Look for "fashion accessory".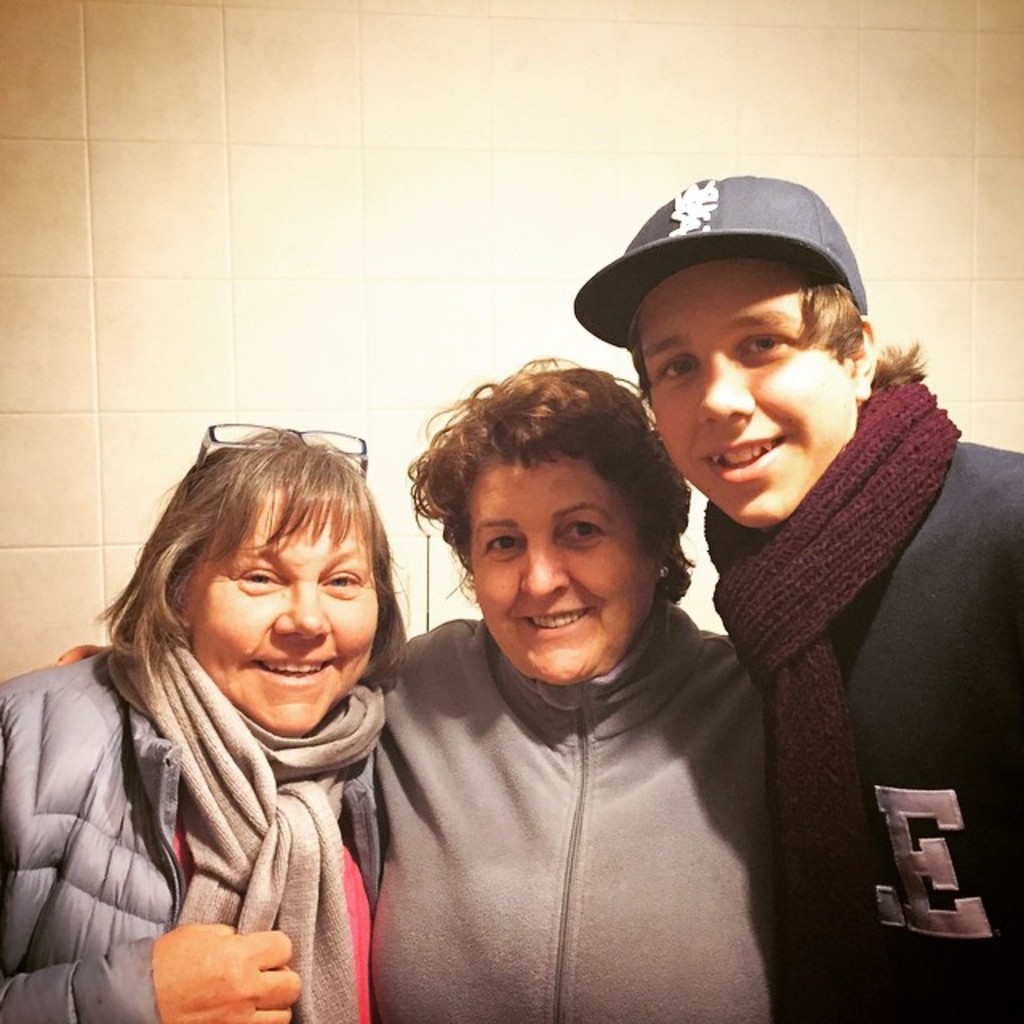
Found: pyautogui.locateOnScreen(702, 374, 963, 1011).
